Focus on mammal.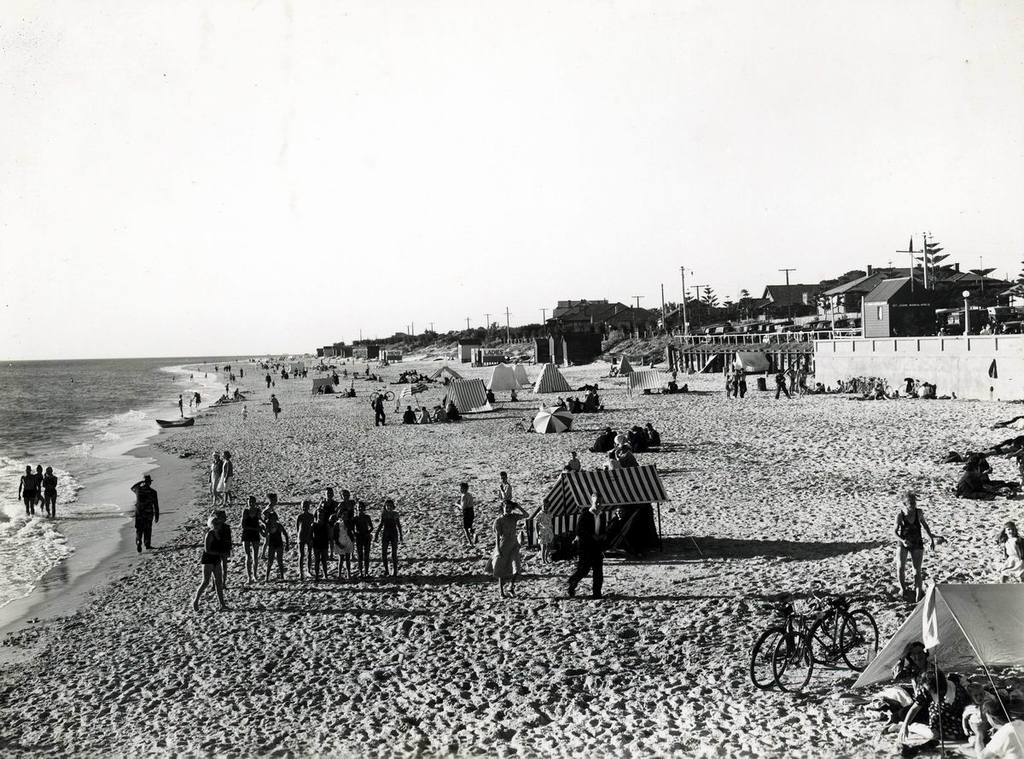
Focused at [x1=890, y1=640, x2=964, y2=742].
